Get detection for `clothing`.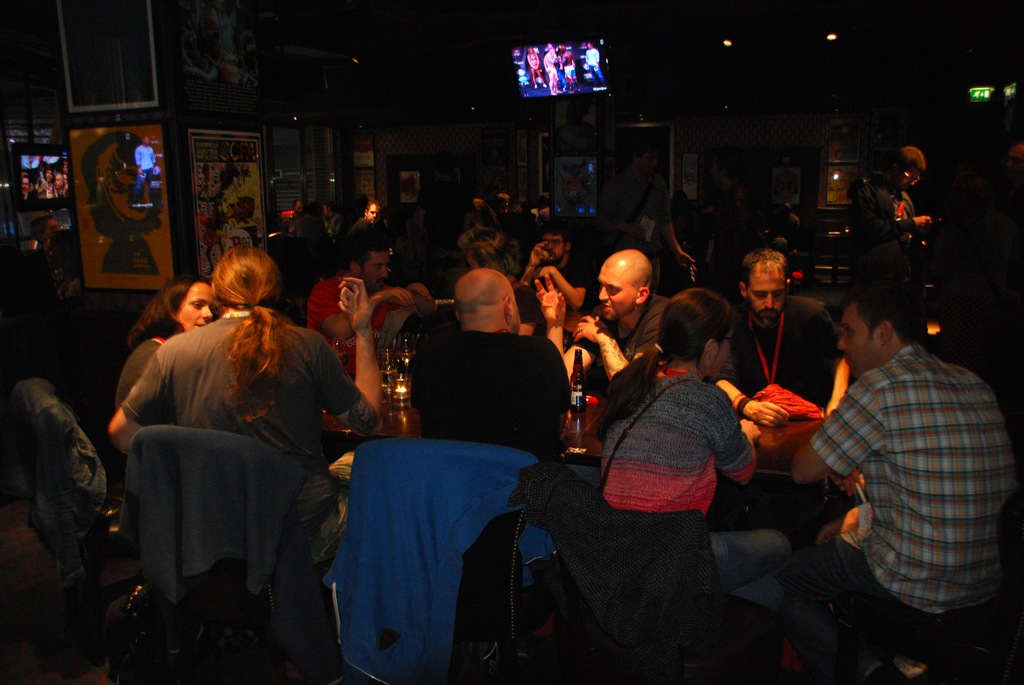
Detection: detection(709, 301, 843, 411).
